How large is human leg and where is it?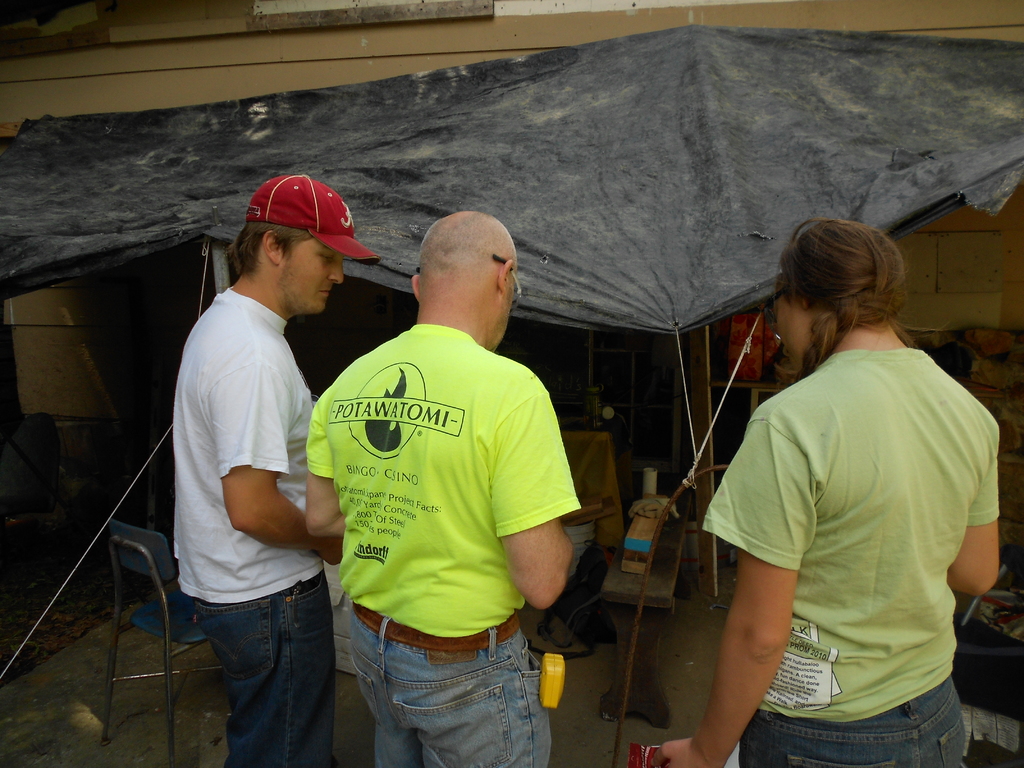
Bounding box: 349:601:413:767.
